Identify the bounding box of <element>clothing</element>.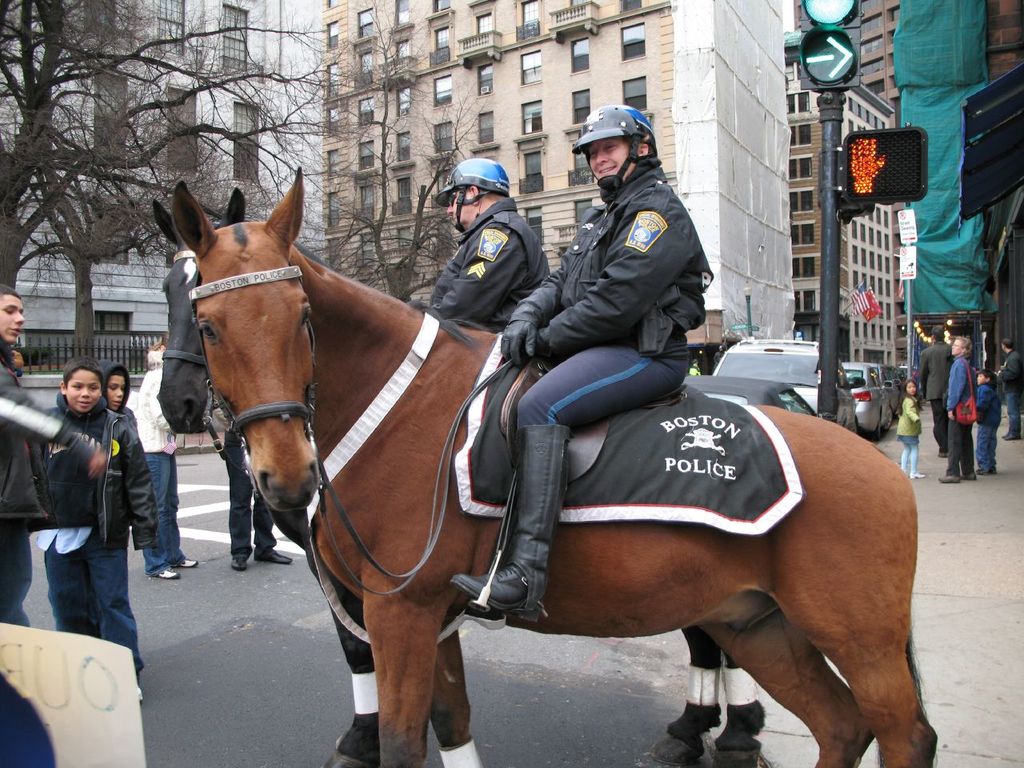
box=[0, 346, 26, 452].
